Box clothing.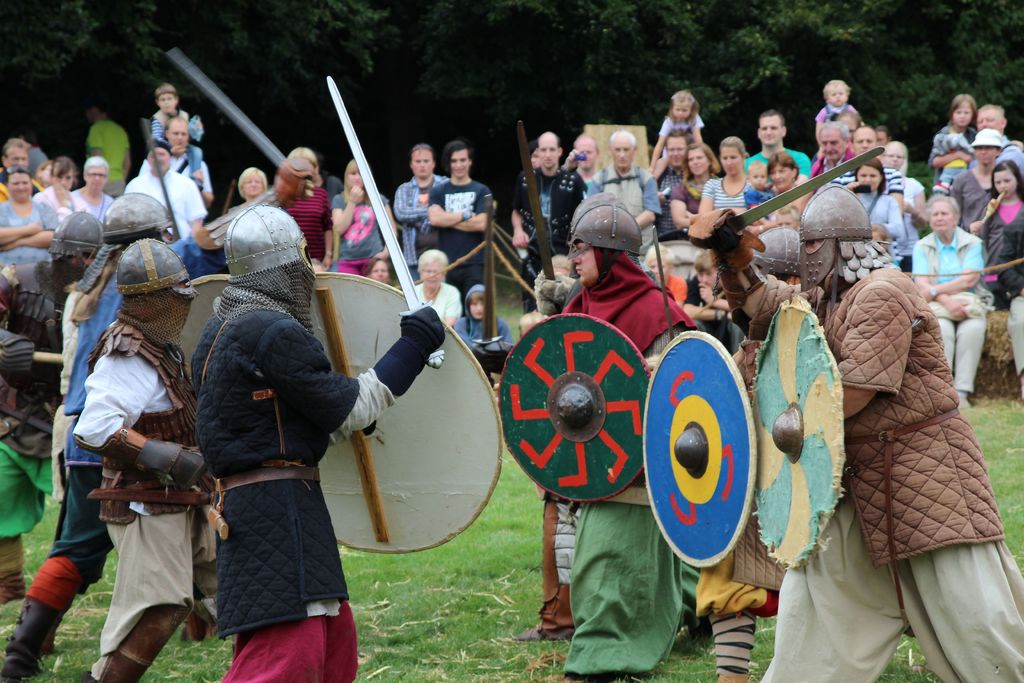
l=184, t=254, r=375, b=661.
